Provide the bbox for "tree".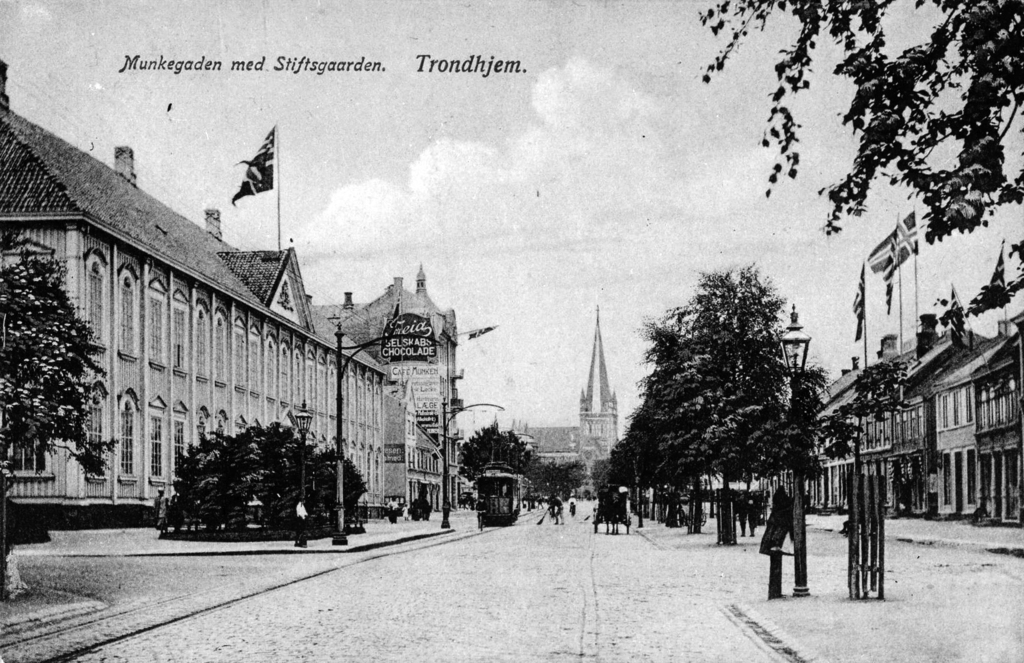
rect(8, 233, 106, 504).
